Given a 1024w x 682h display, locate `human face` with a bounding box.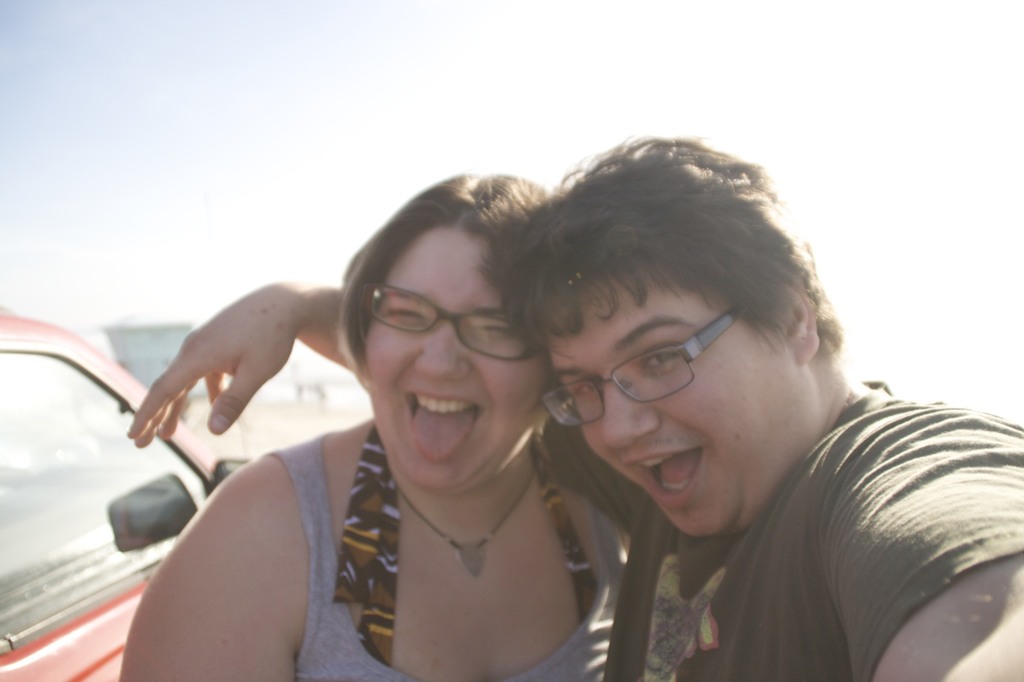
Located: l=547, t=268, r=808, b=539.
